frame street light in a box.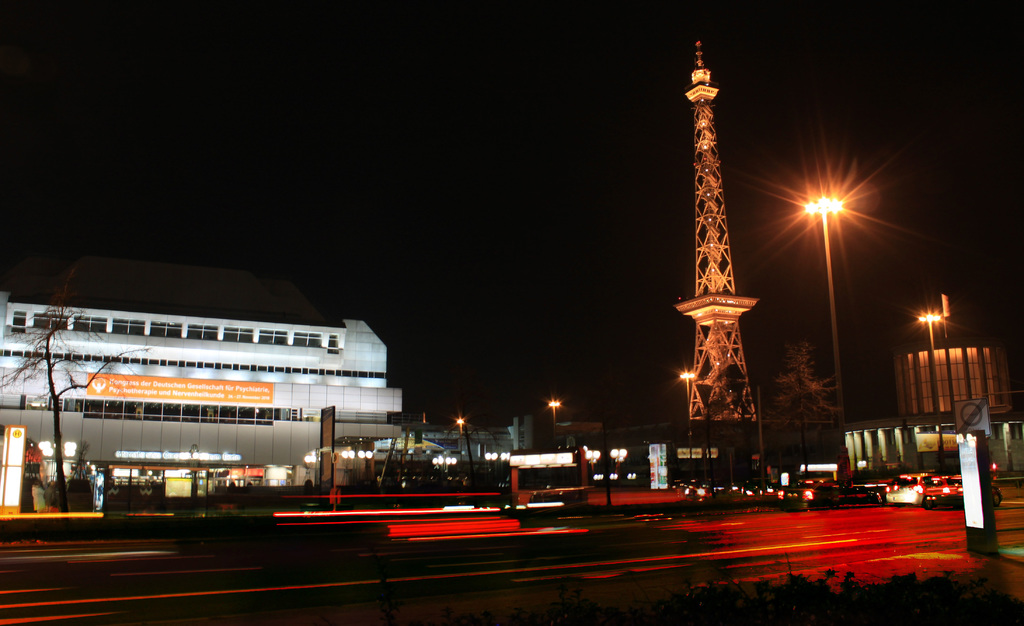
BBox(804, 191, 844, 447).
